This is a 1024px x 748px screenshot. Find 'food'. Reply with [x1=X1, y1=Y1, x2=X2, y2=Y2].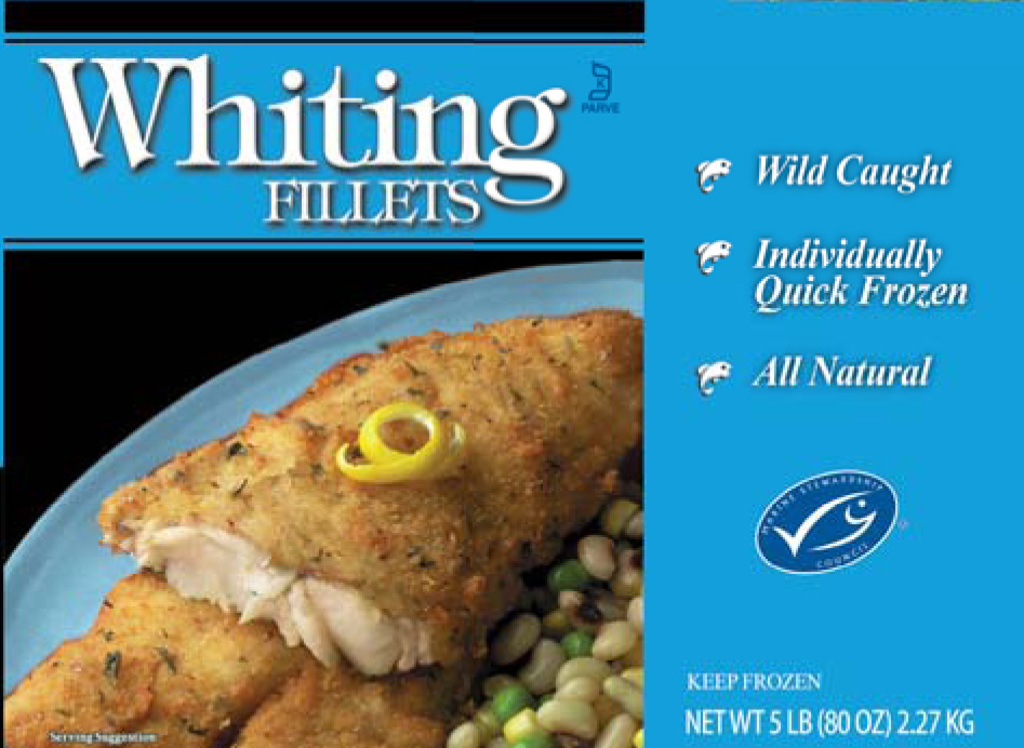
[x1=69, y1=337, x2=590, y2=694].
